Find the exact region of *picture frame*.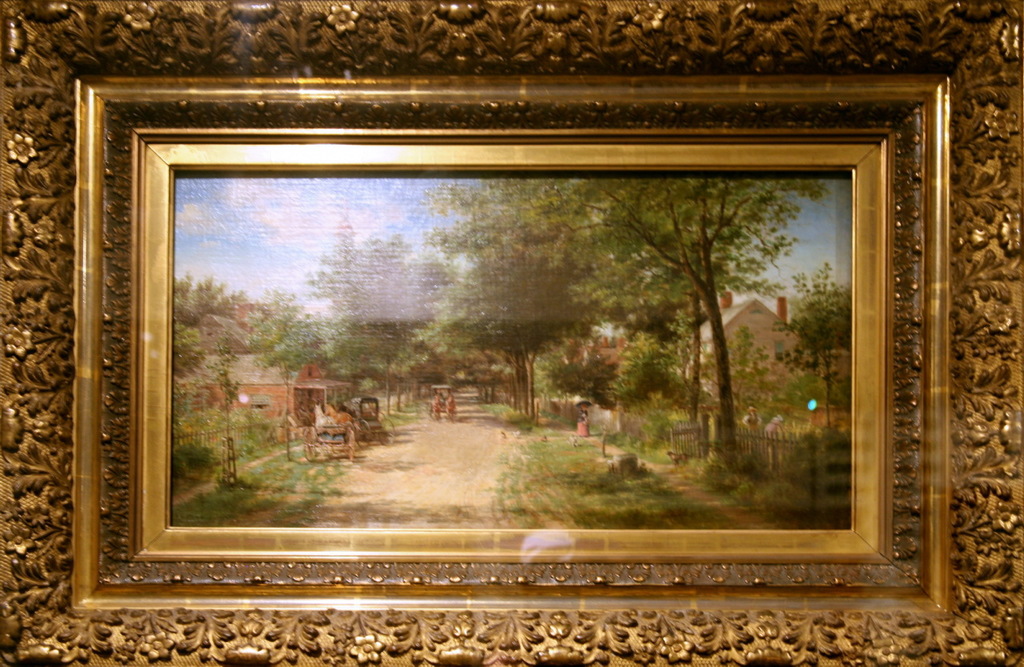
Exact region: [x1=0, y1=0, x2=1023, y2=666].
